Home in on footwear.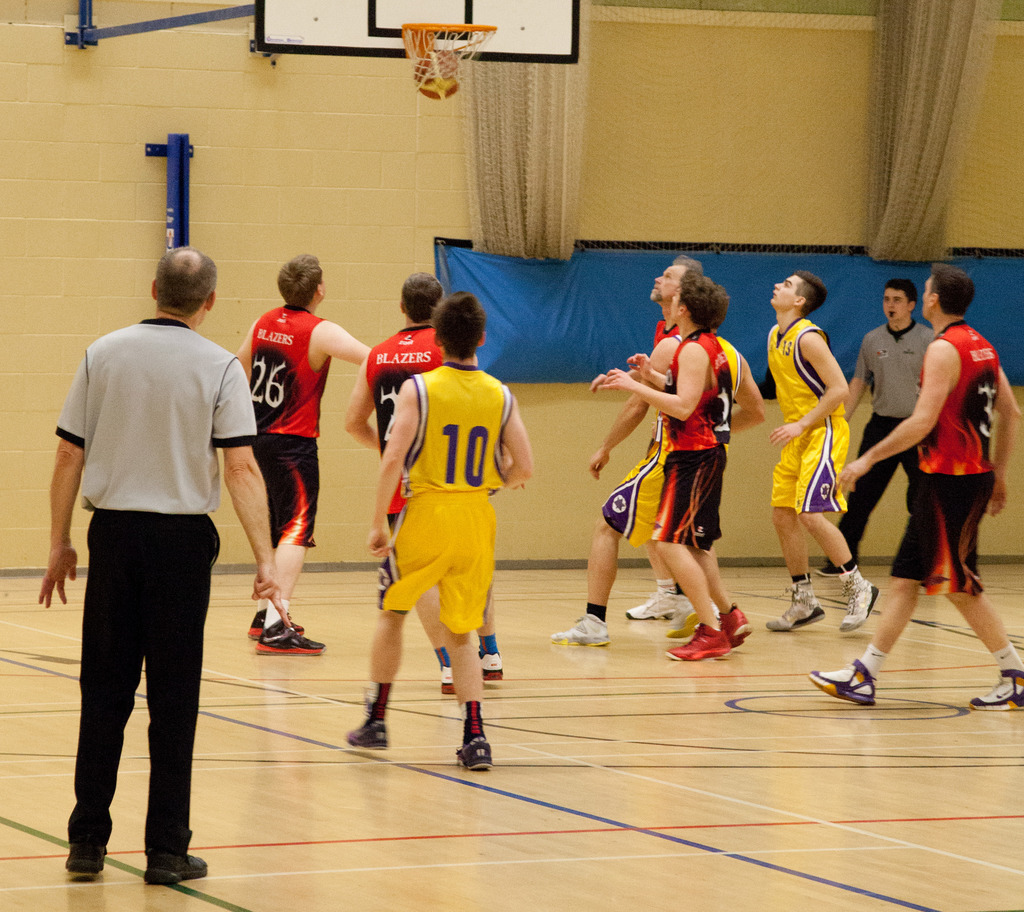
Homed in at crop(440, 666, 456, 697).
